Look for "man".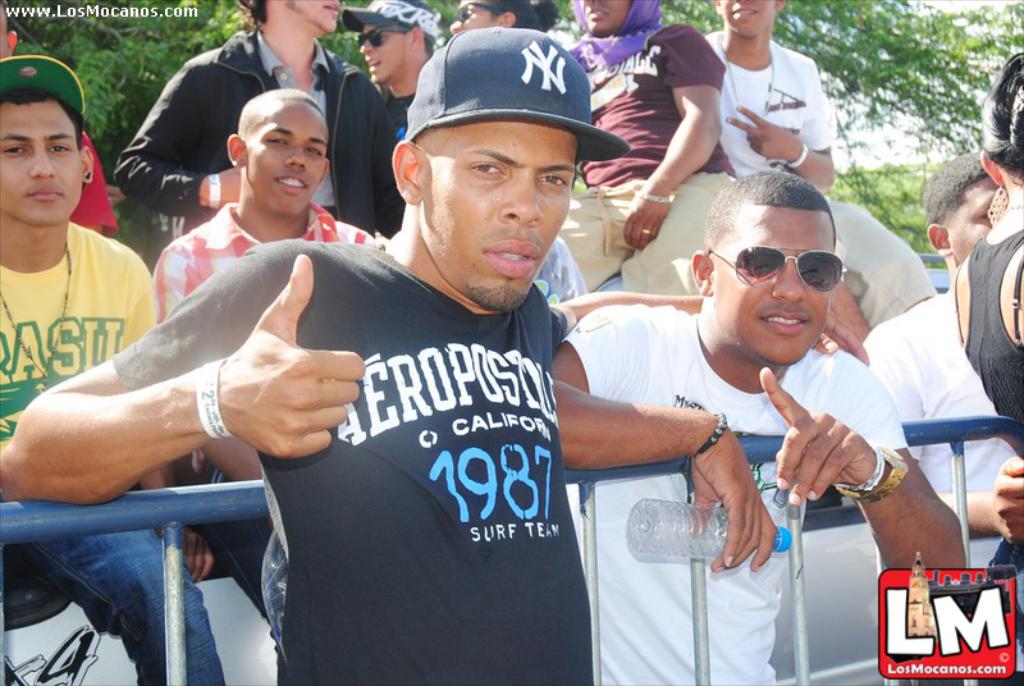
Found: <bbox>342, 0, 449, 137</bbox>.
